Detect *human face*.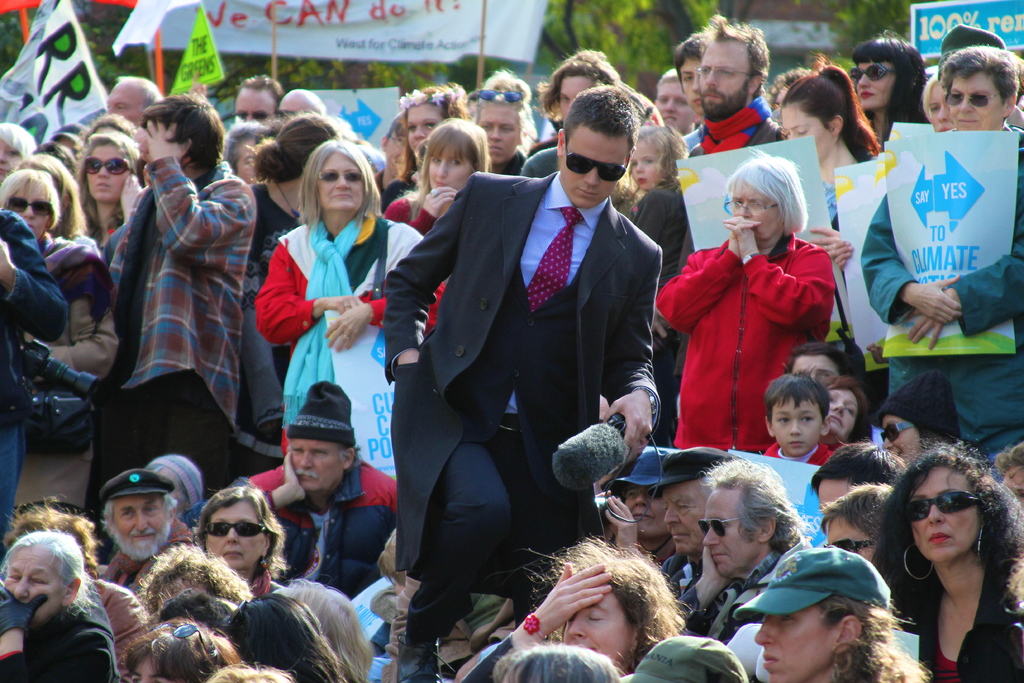
Detected at (x1=1004, y1=462, x2=1023, y2=500).
